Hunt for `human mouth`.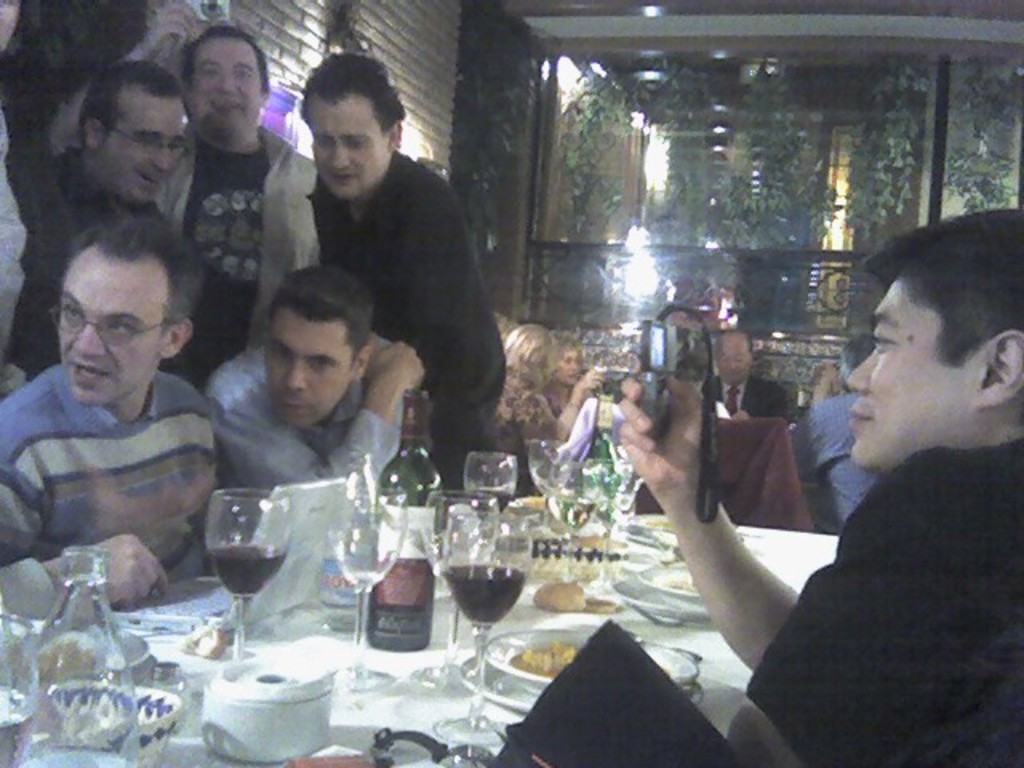
Hunted down at 142,171,158,184.
